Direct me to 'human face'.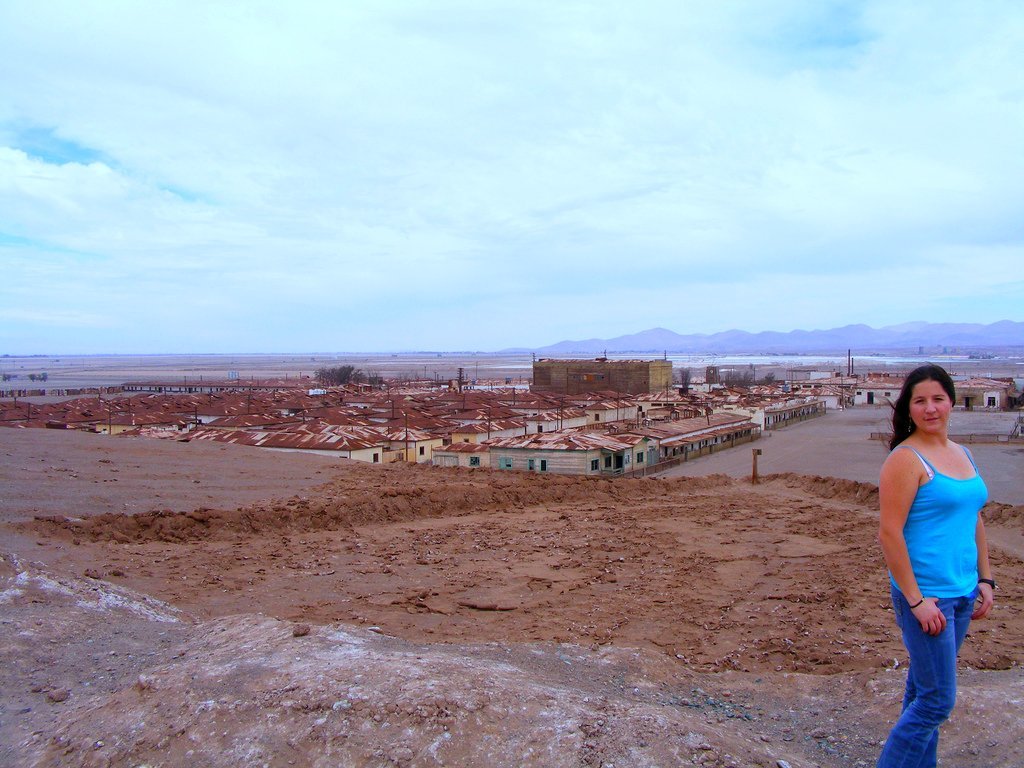
Direction: (left=907, top=380, right=951, bottom=435).
